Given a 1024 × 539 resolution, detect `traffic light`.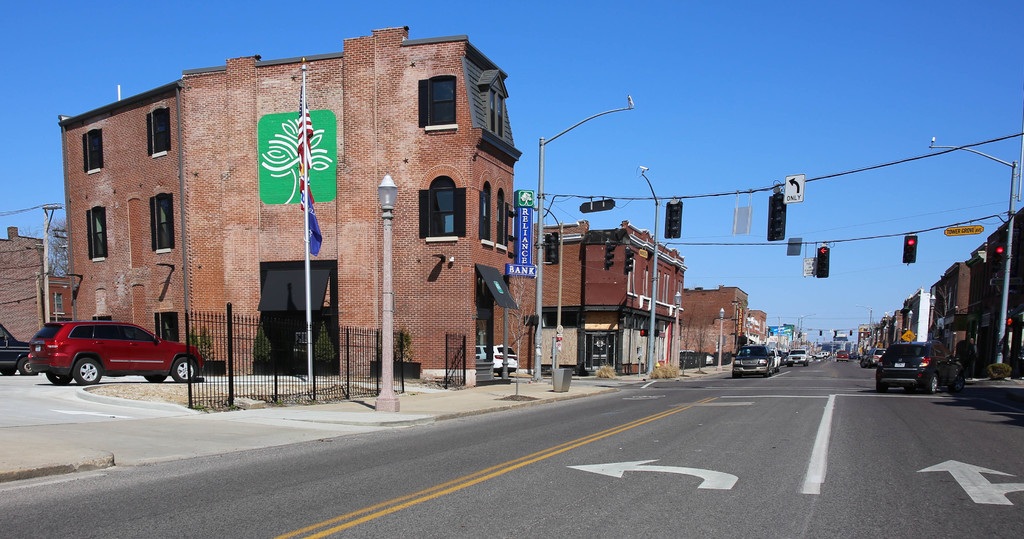
bbox(604, 245, 616, 272).
